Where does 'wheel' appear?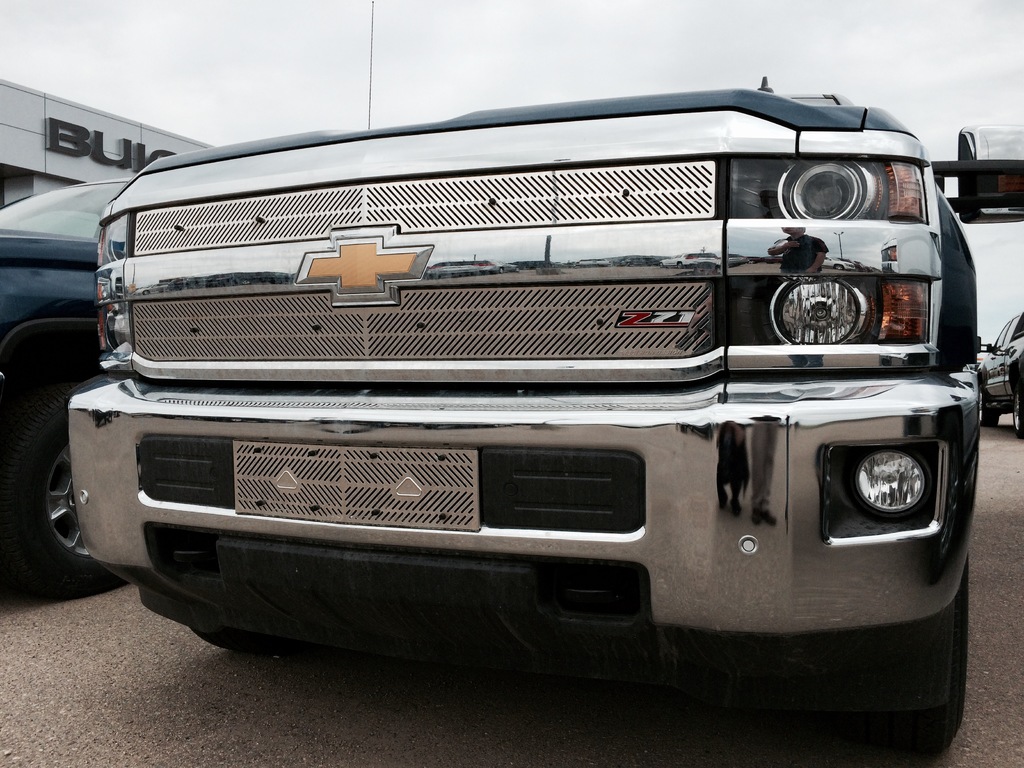
Appears at [832,554,970,756].
